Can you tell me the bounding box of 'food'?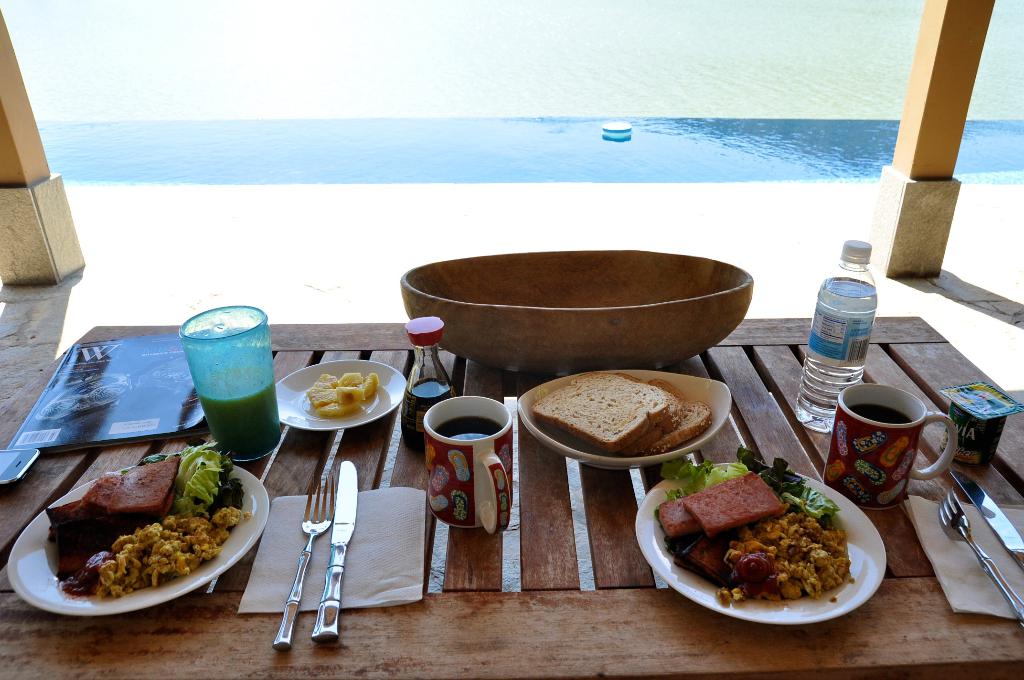
(x1=641, y1=391, x2=680, y2=439).
